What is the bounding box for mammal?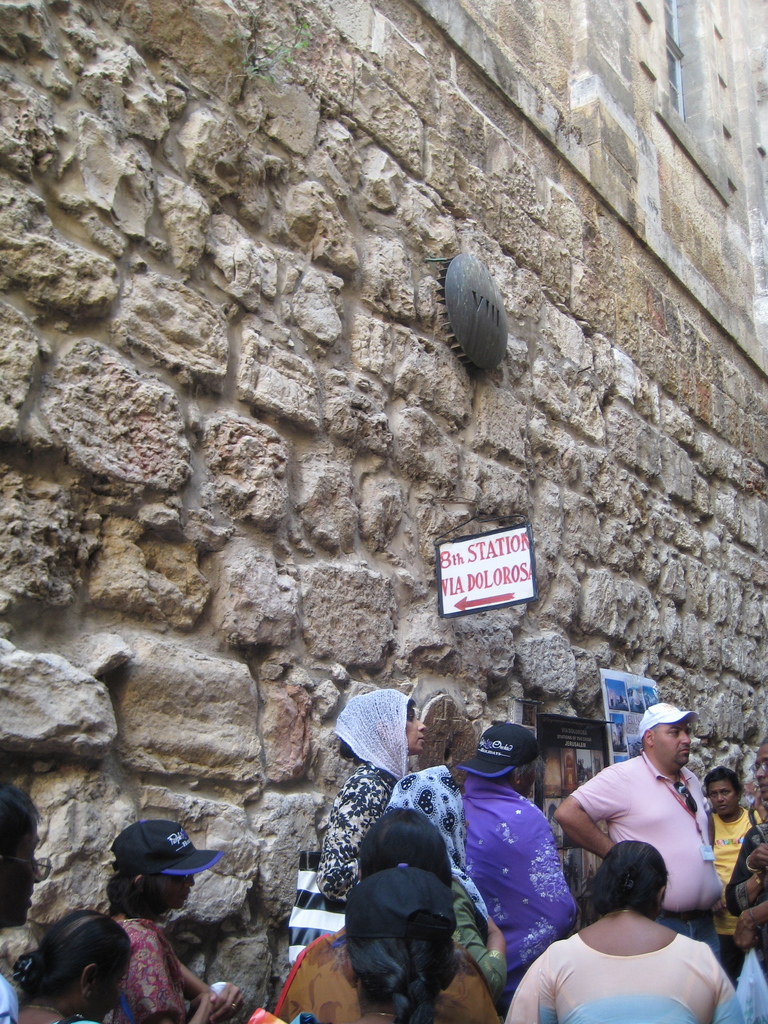
(503, 852, 749, 1020).
